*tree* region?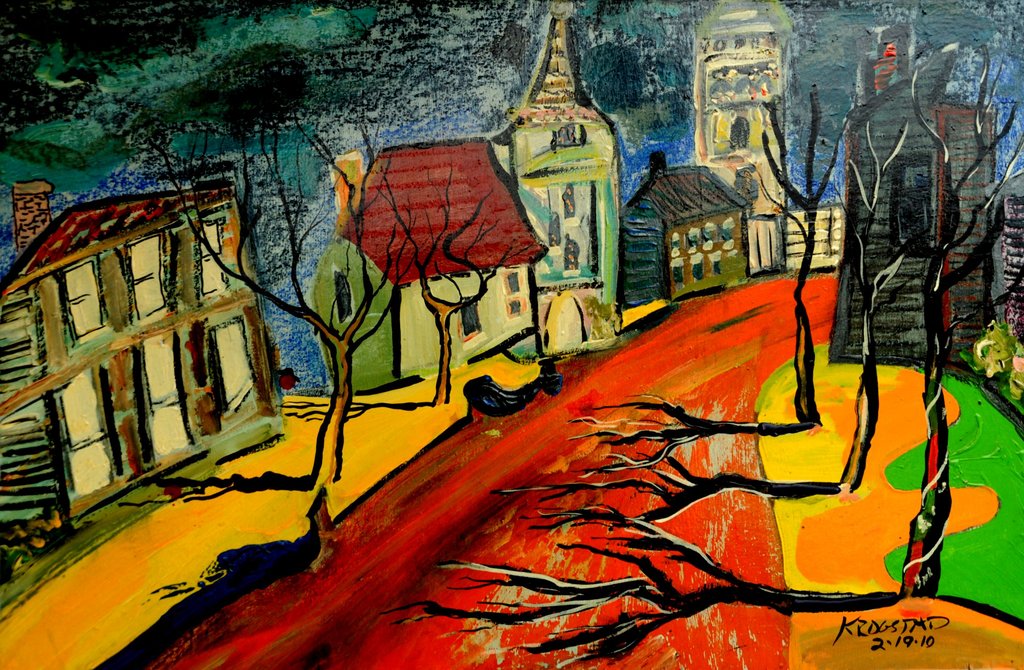
locate(878, 56, 1023, 608)
